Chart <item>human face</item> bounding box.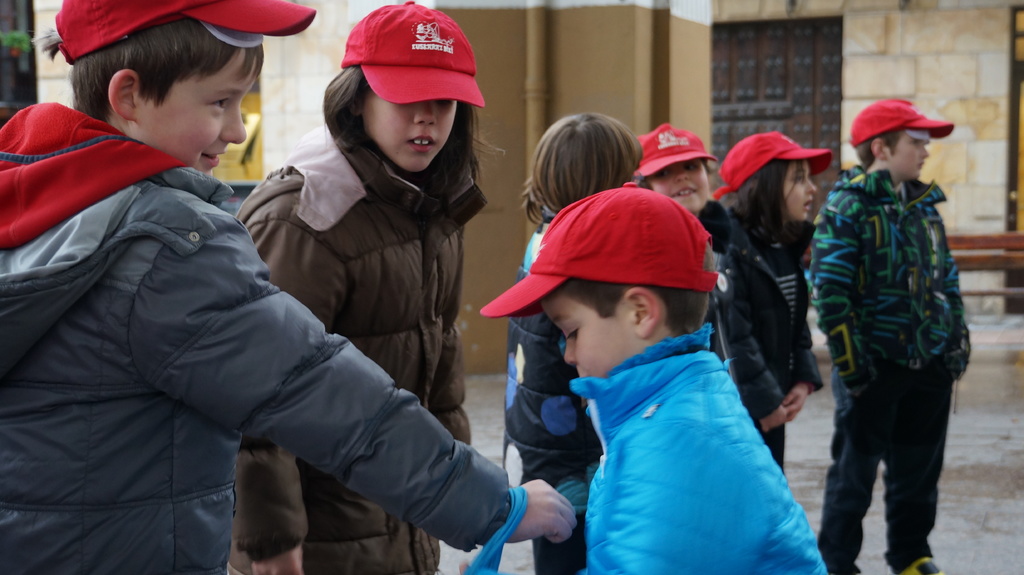
Charted: (x1=889, y1=134, x2=931, y2=183).
